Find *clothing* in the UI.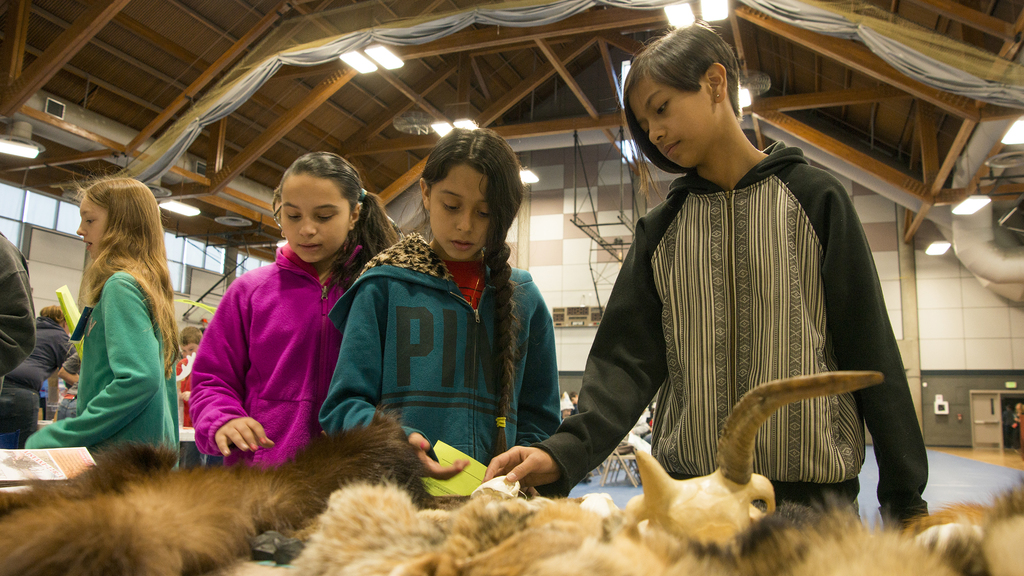
UI element at [x1=5, y1=313, x2=77, y2=420].
